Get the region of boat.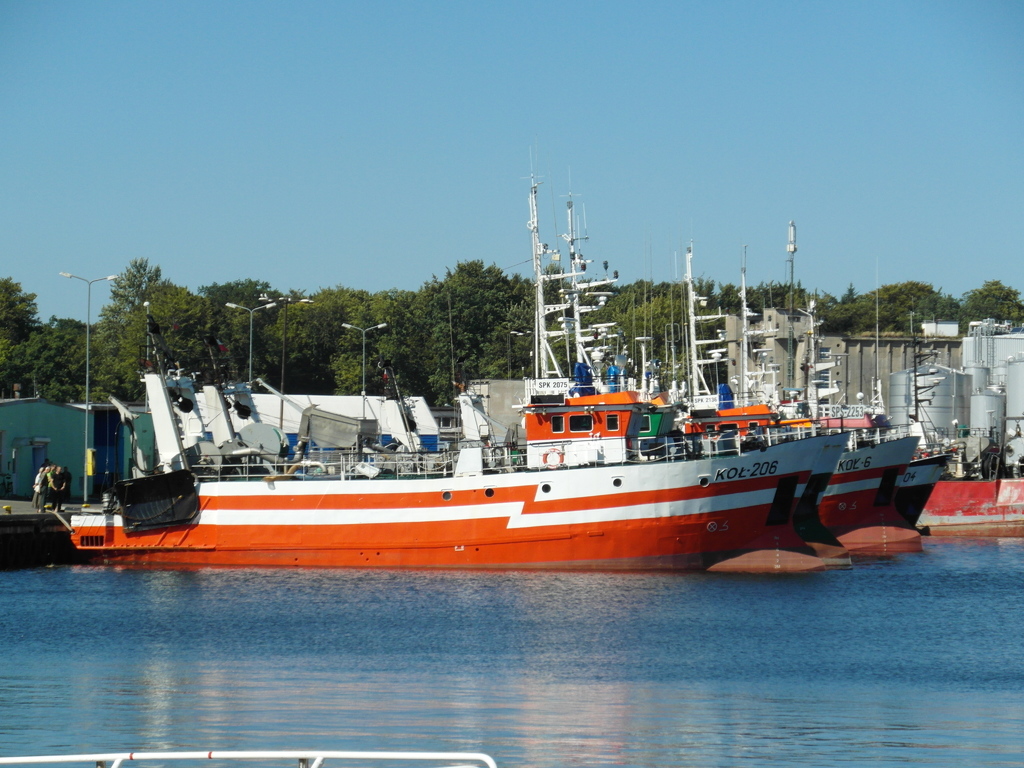
box(68, 161, 941, 580).
